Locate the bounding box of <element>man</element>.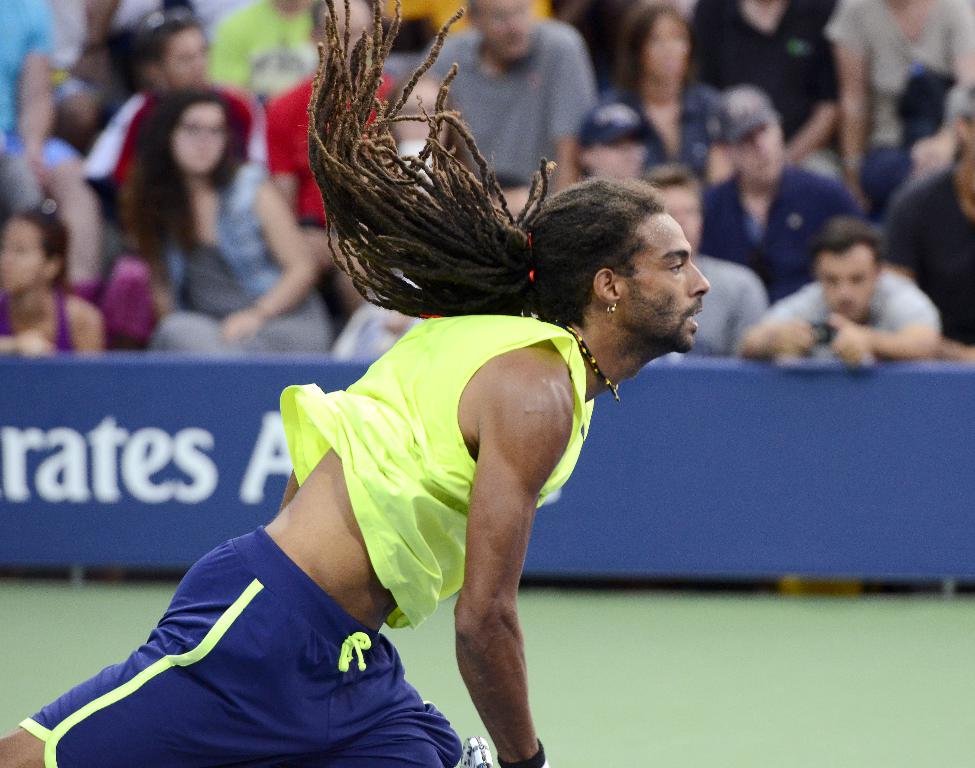
Bounding box: (760, 225, 954, 375).
